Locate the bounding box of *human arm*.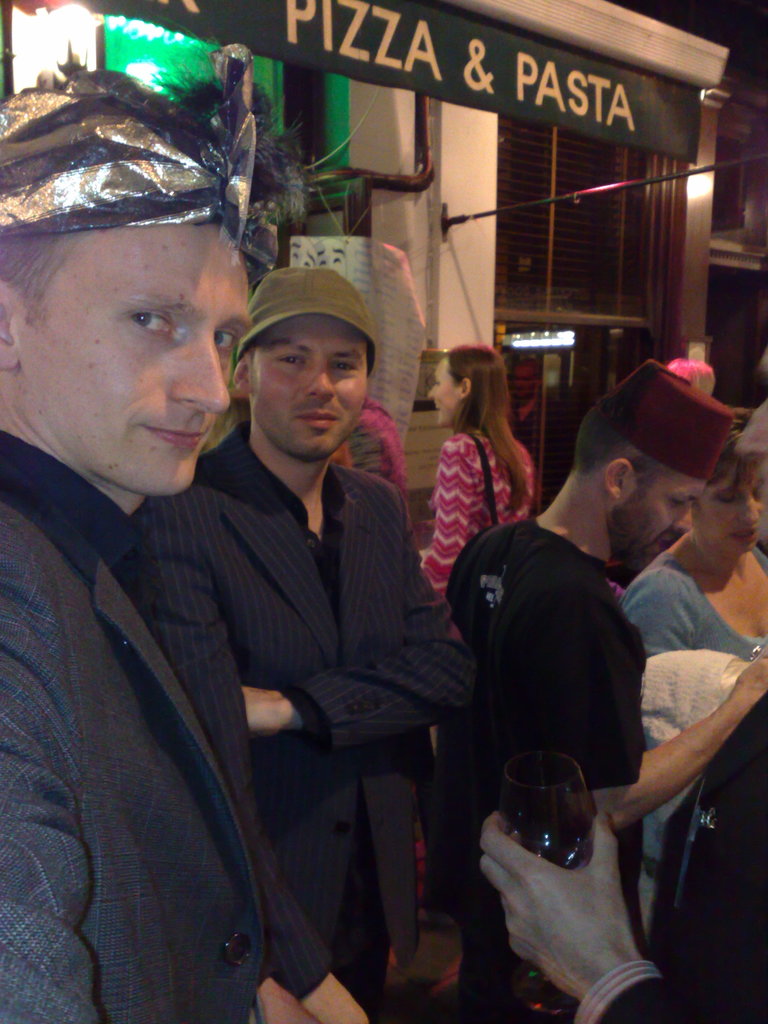
Bounding box: l=149, t=481, r=376, b=1023.
